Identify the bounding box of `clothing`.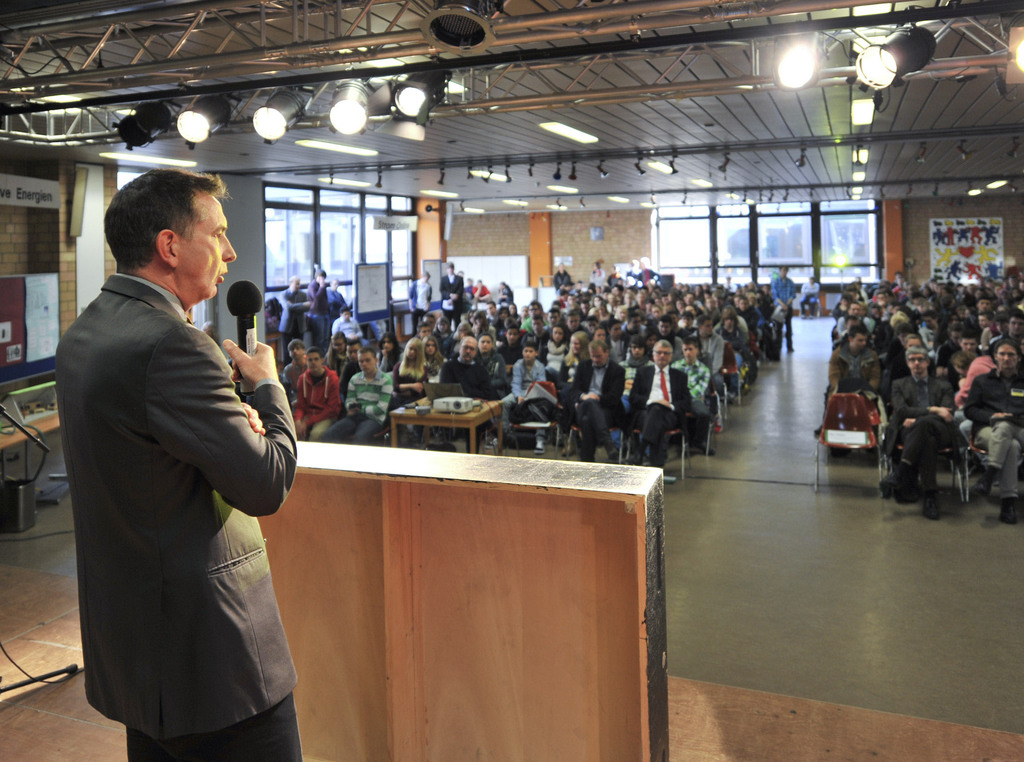
(x1=877, y1=369, x2=966, y2=507).
